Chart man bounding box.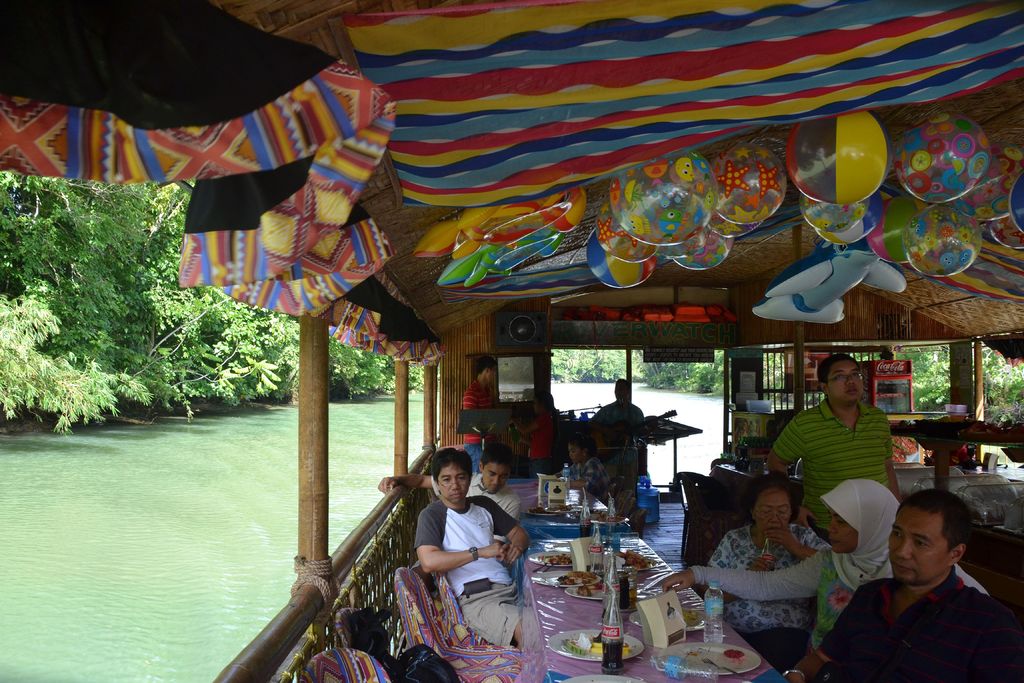
Charted: <box>781,501,1023,682</box>.
